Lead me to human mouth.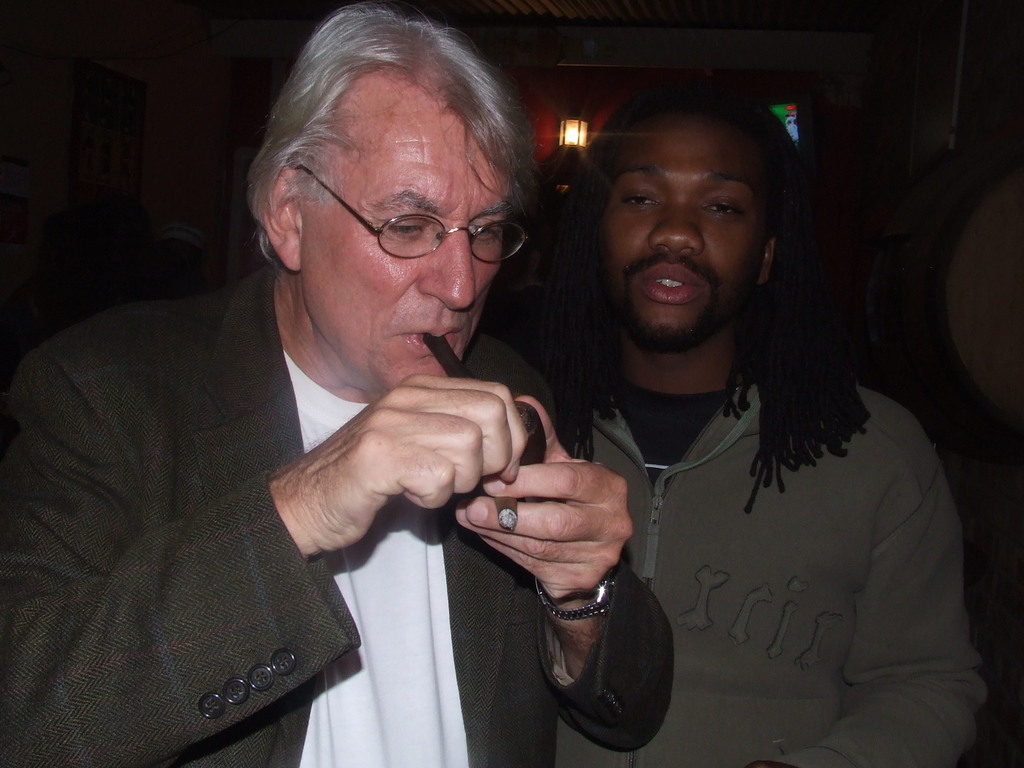
Lead to [x1=401, y1=325, x2=465, y2=355].
